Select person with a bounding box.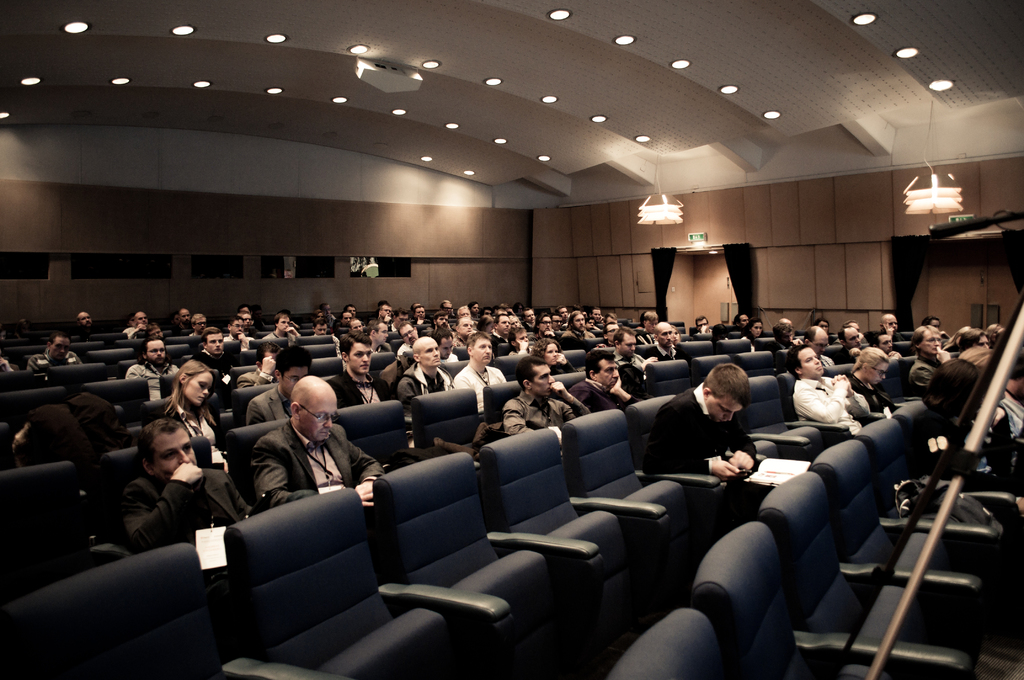
<box>908,324,952,406</box>.
